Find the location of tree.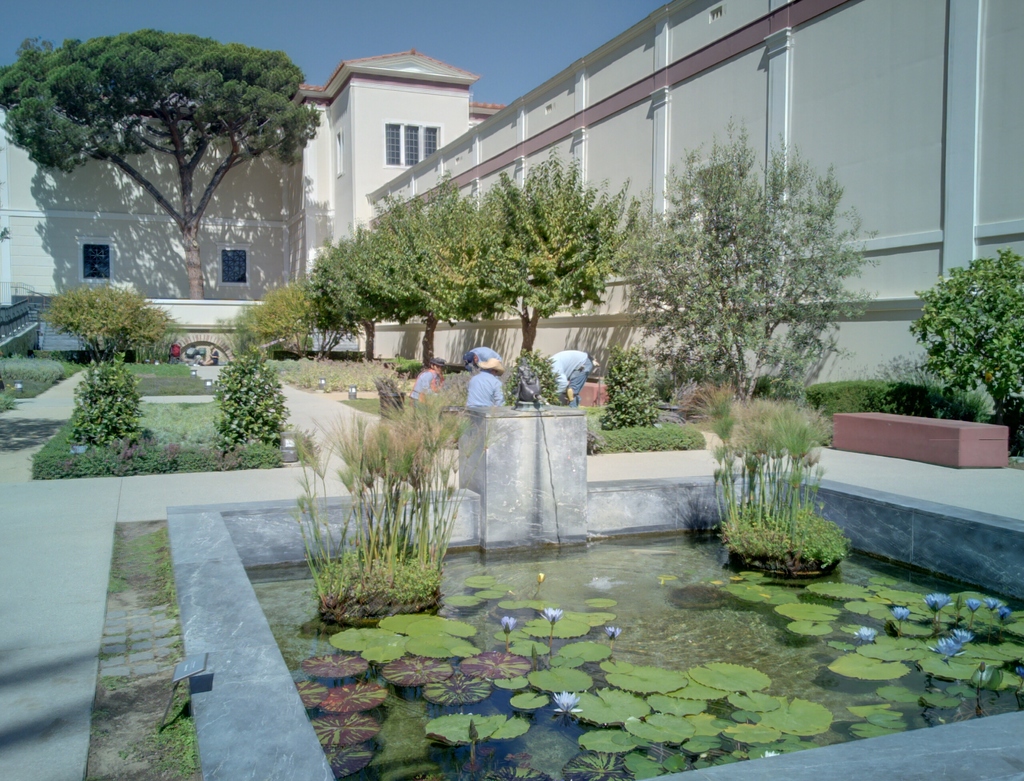
Location: pyautogui.locateOnScreen(914, 250, 1023, 454).
